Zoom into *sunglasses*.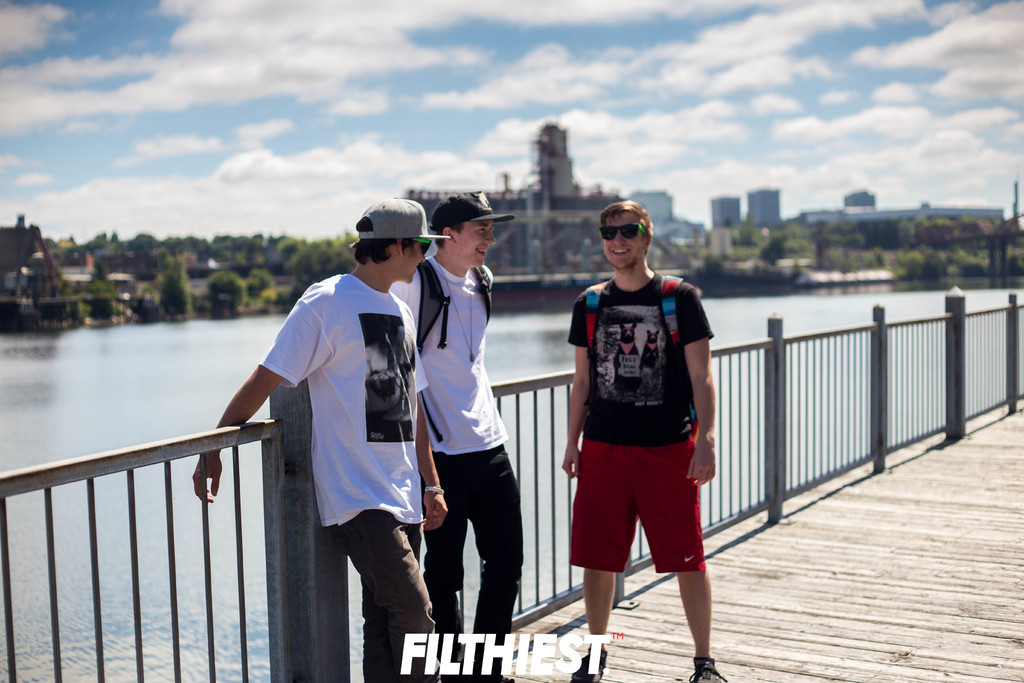
Zoom target: (596, 224, 650, 242).
